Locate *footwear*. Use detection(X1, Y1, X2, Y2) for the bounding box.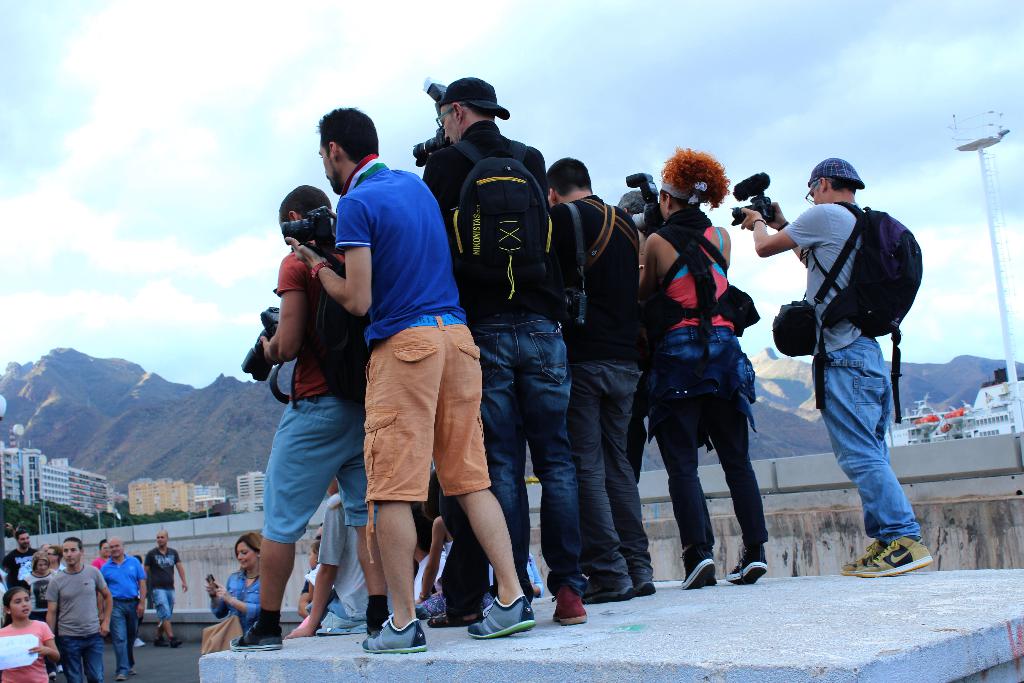
detection(433, 613, 479, 627).
